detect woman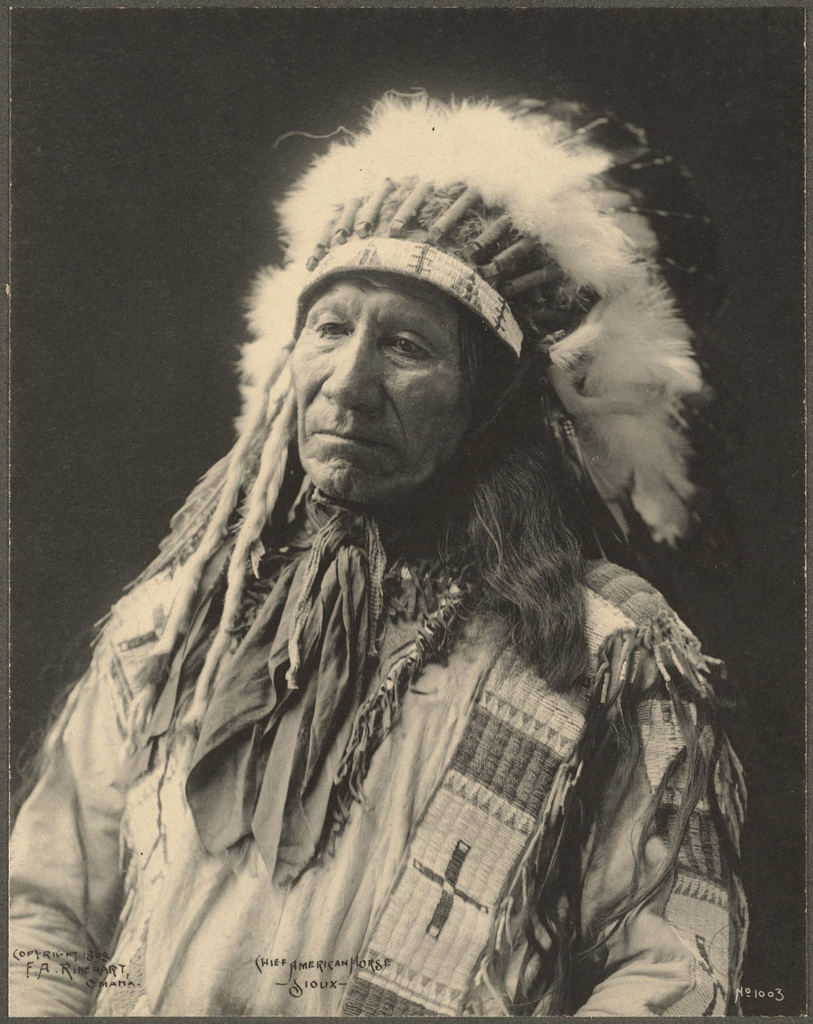
locate(0, 76, 777, 1006)
